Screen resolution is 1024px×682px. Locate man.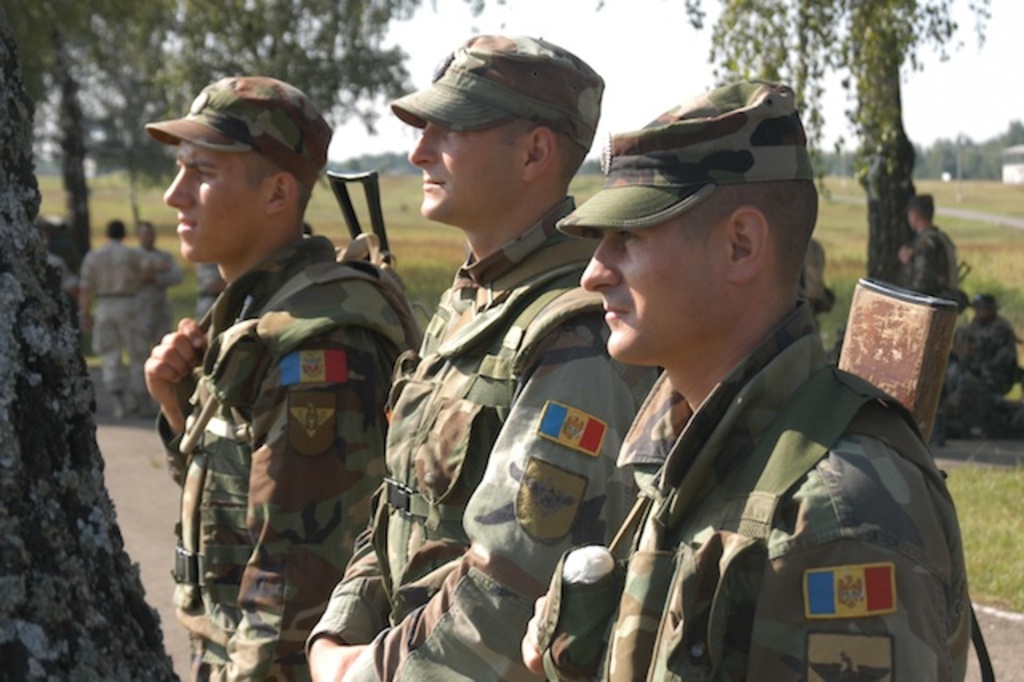
left=507, top=64, right=990, bottom=679.
